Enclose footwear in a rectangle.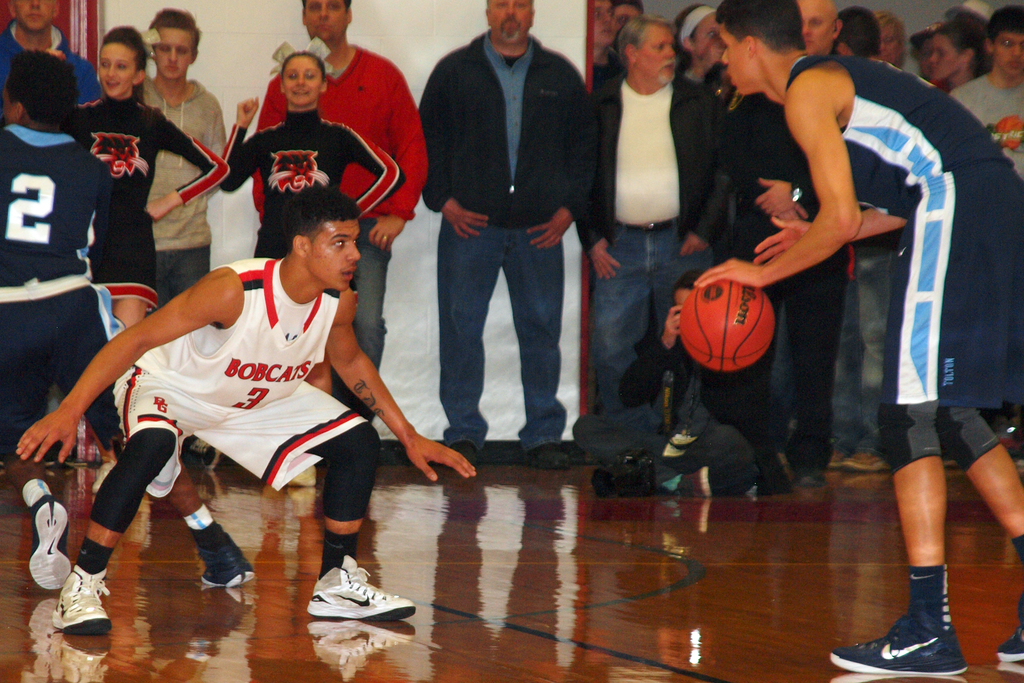
BBox(995, 617, 1023, 661).
